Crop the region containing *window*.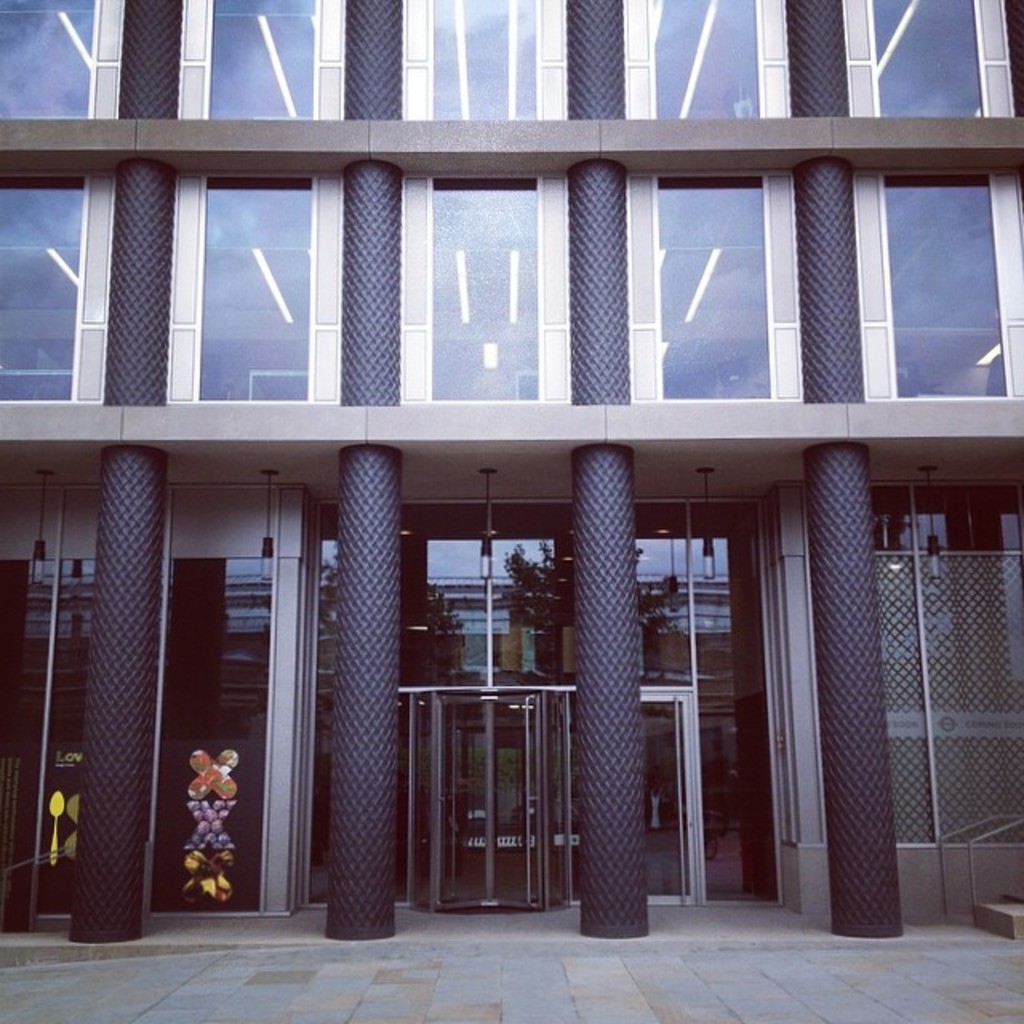
Crop region: 422/174/554/392.
